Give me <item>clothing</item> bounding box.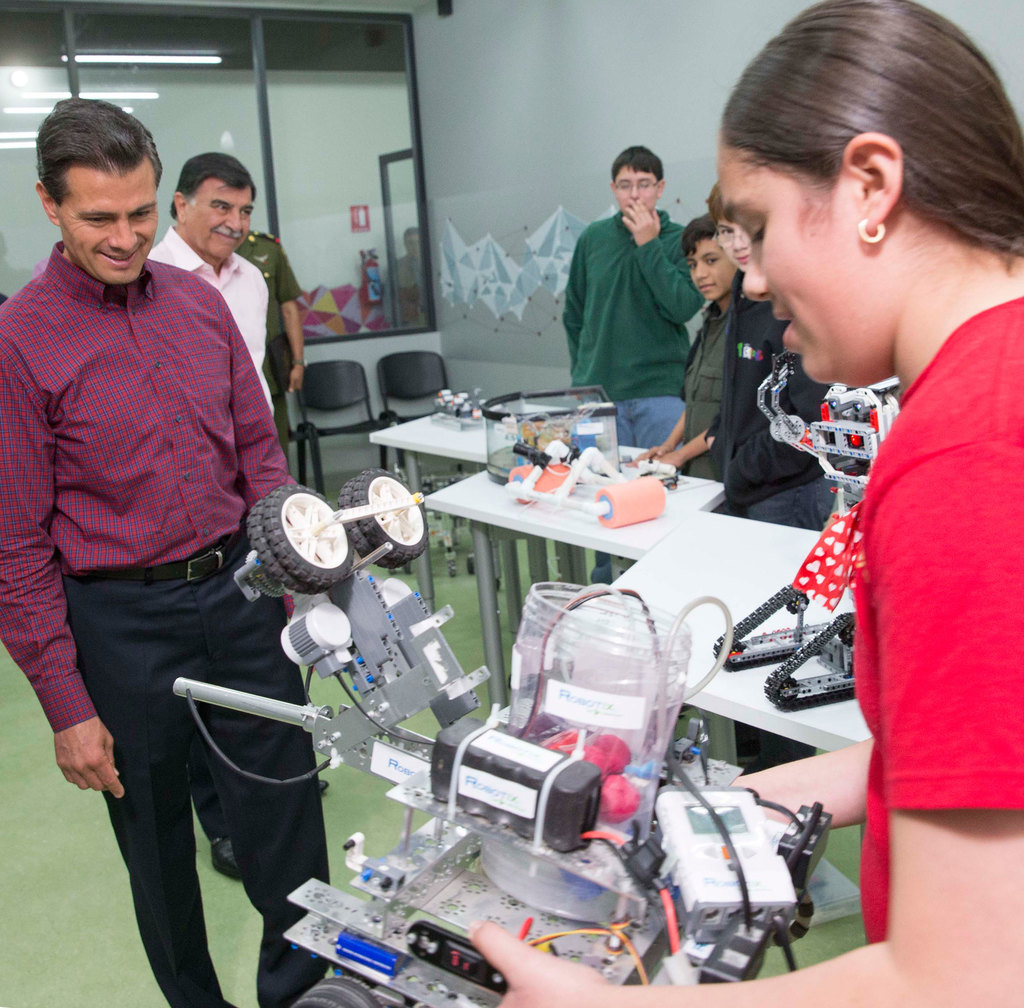
(568,211,676,451).
